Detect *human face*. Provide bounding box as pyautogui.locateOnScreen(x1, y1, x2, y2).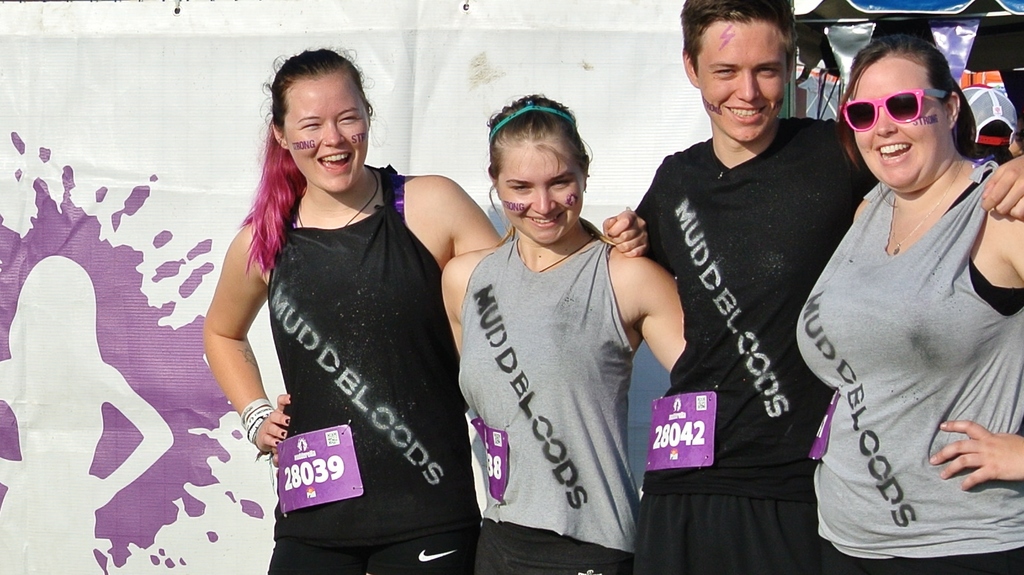
pyautogui.locateOnScreen(497, 141, 586, 249).
